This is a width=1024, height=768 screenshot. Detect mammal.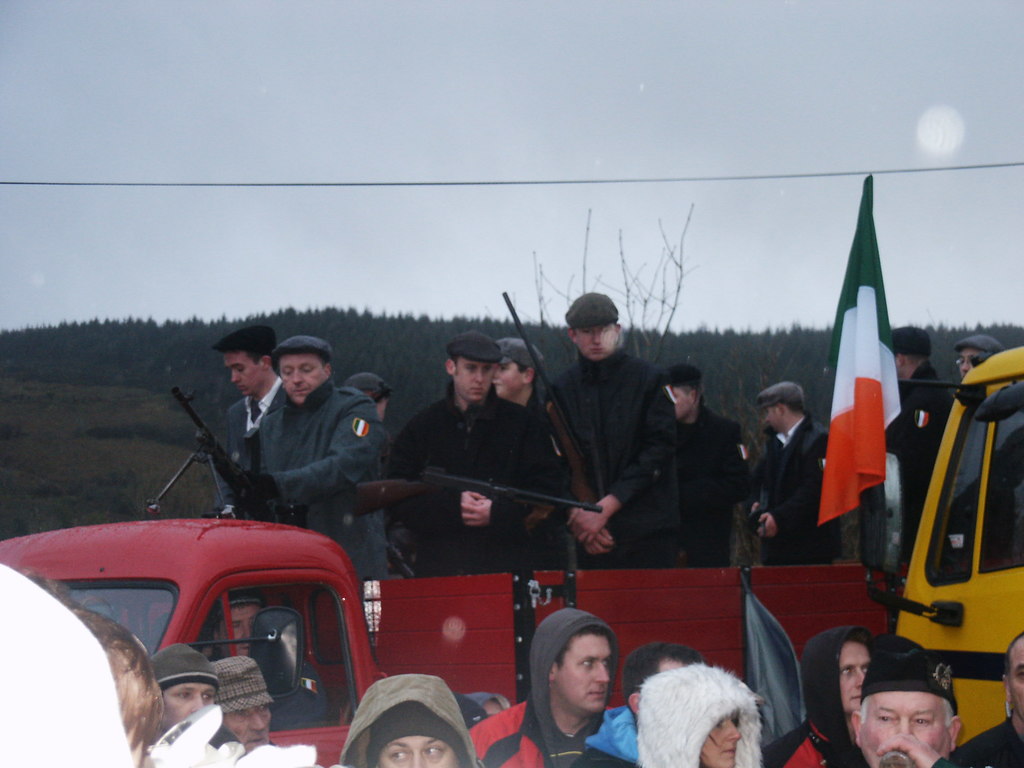
bbox(390, 335, 563, 576).
